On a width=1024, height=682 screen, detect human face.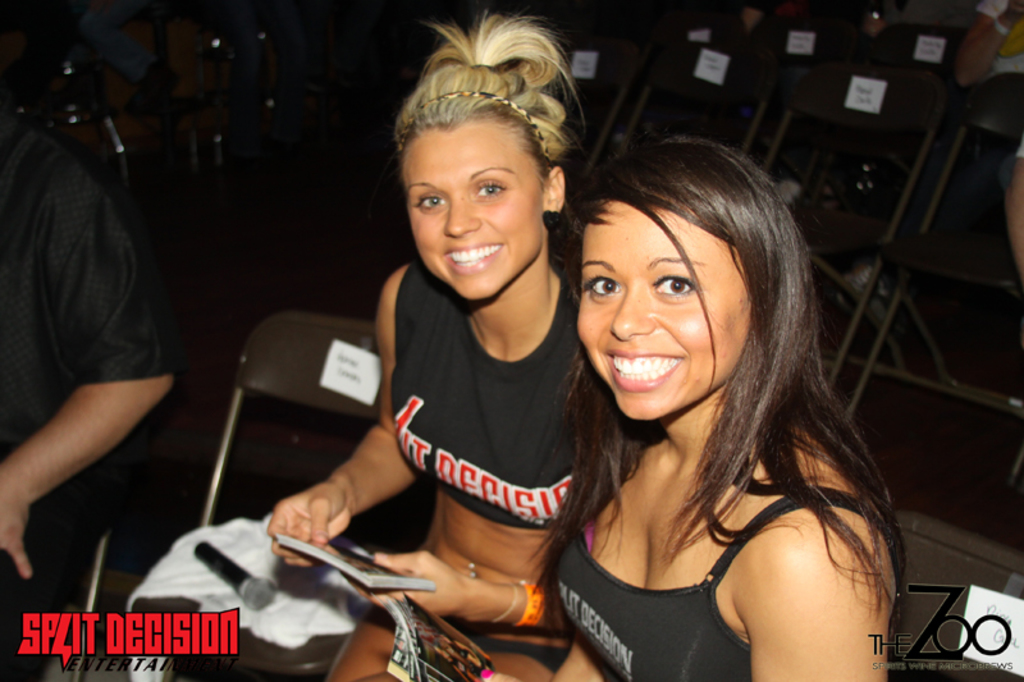
bbox=(576, 207, 753, 420).
